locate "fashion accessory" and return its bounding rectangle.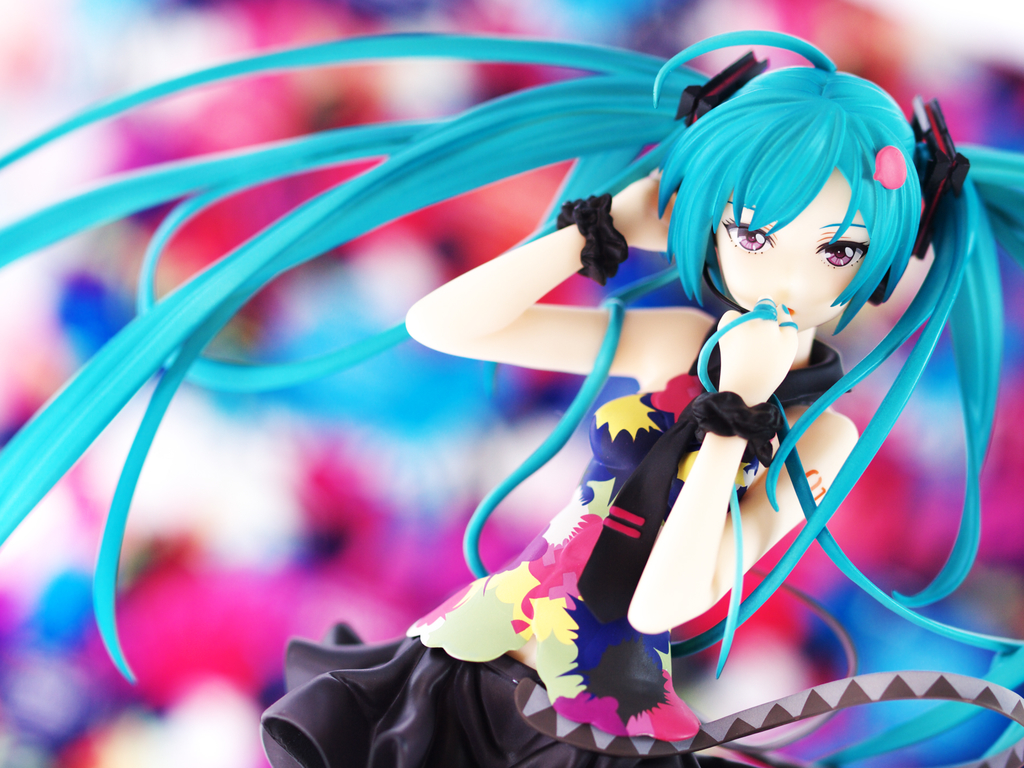
911 95 972 262.
